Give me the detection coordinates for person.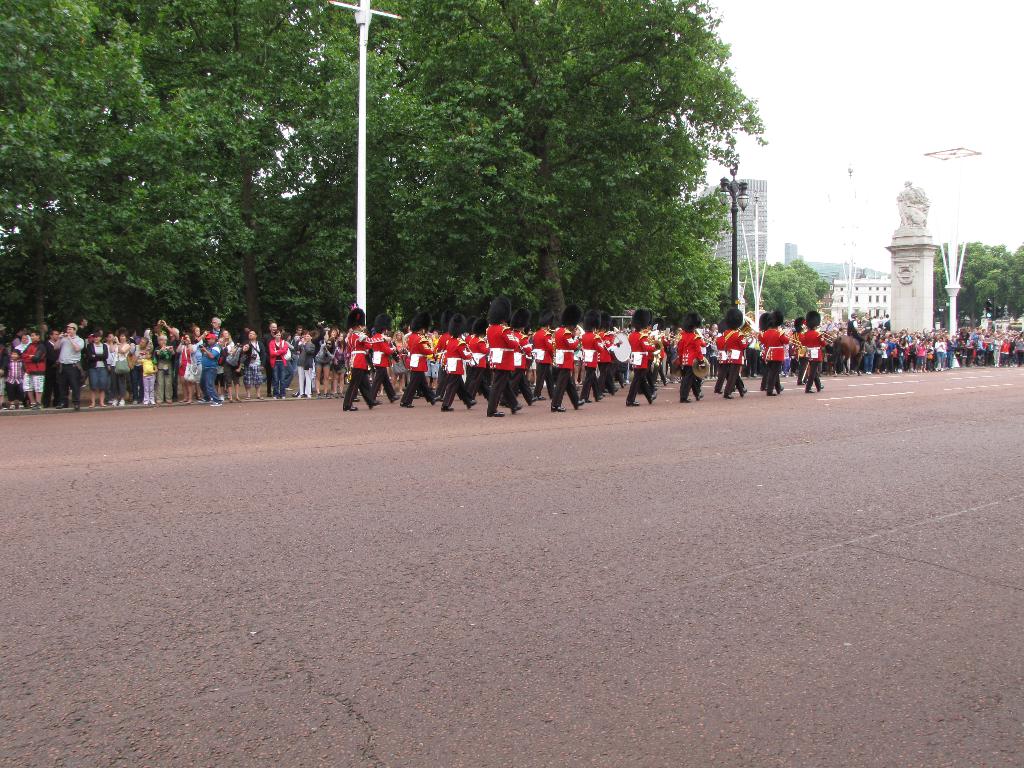
bbox(470, 312, 545, 425).
